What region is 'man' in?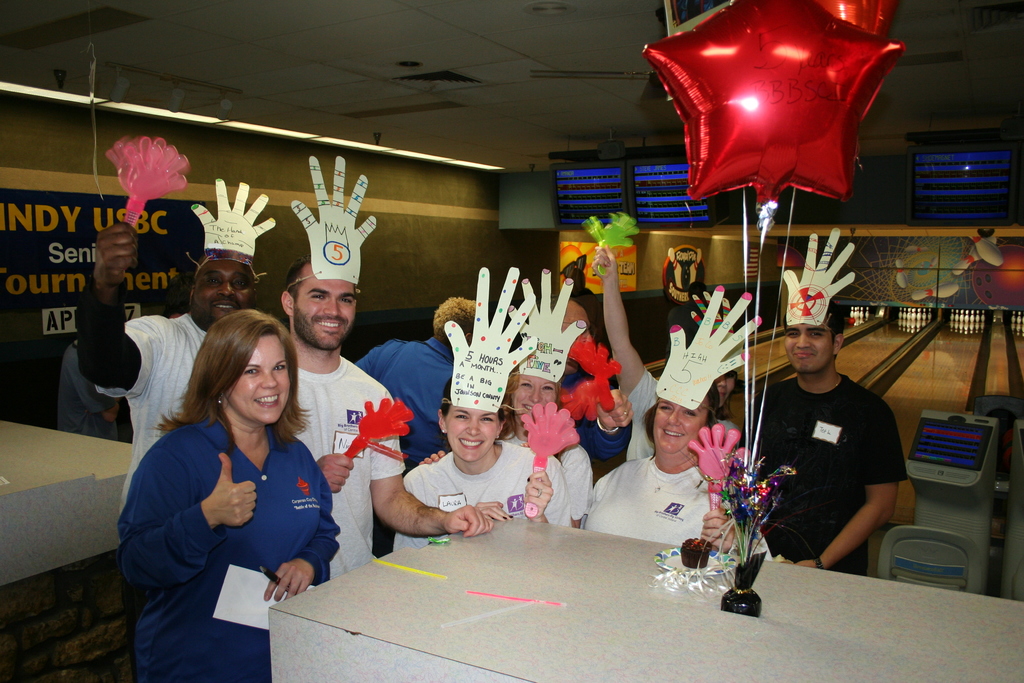
bbox=[717, 285, 899, 596].
